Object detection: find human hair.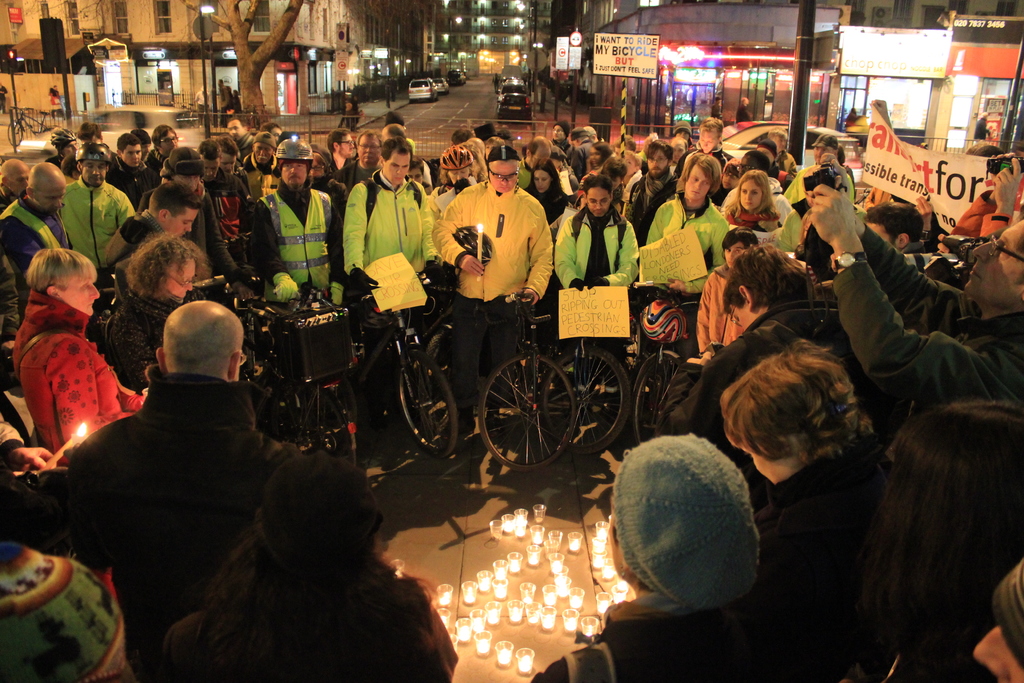
x1=584, y1=172, x2=614, y2=199.
